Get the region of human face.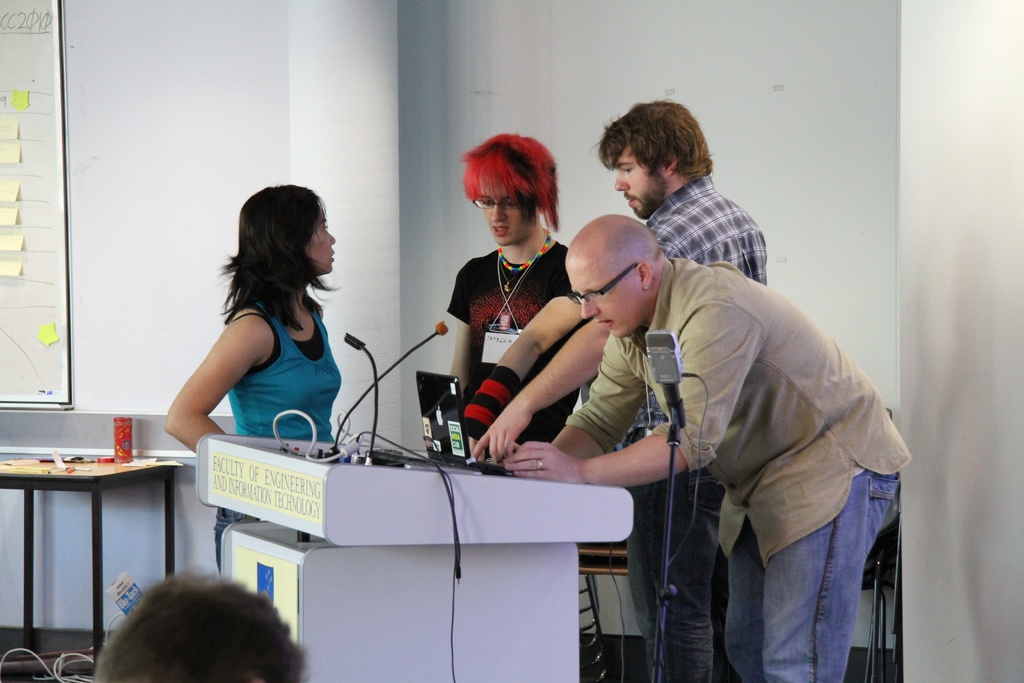
rect(568, 253, 638, 340).
